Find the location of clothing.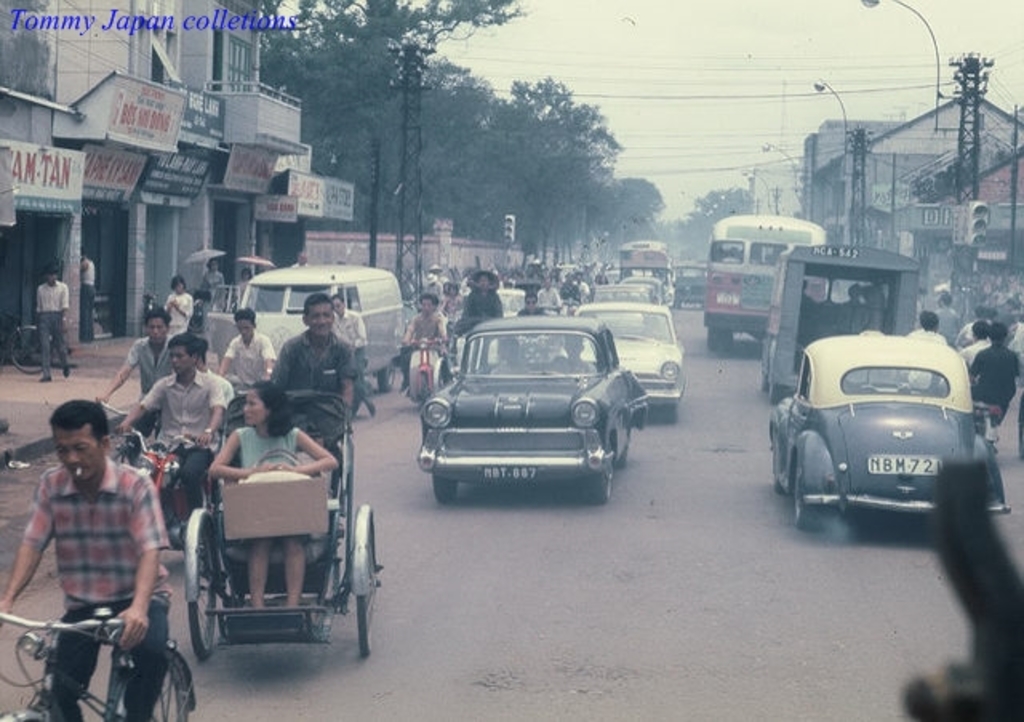
Location: (538, 285, 560, 309).
